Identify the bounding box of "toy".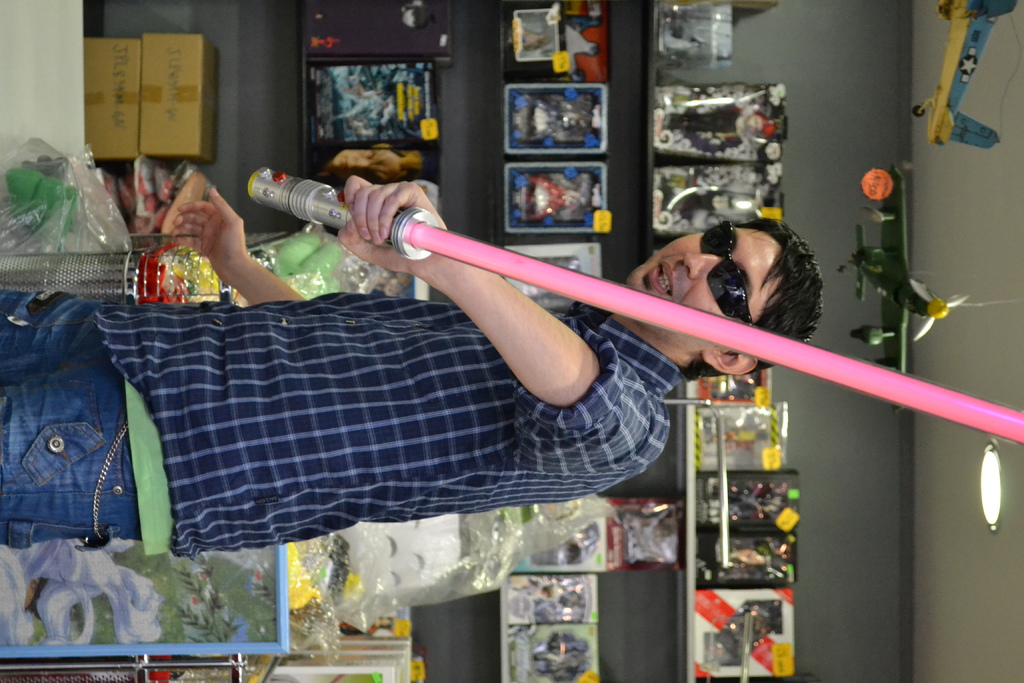
detection(664, 179, 752, 220).
